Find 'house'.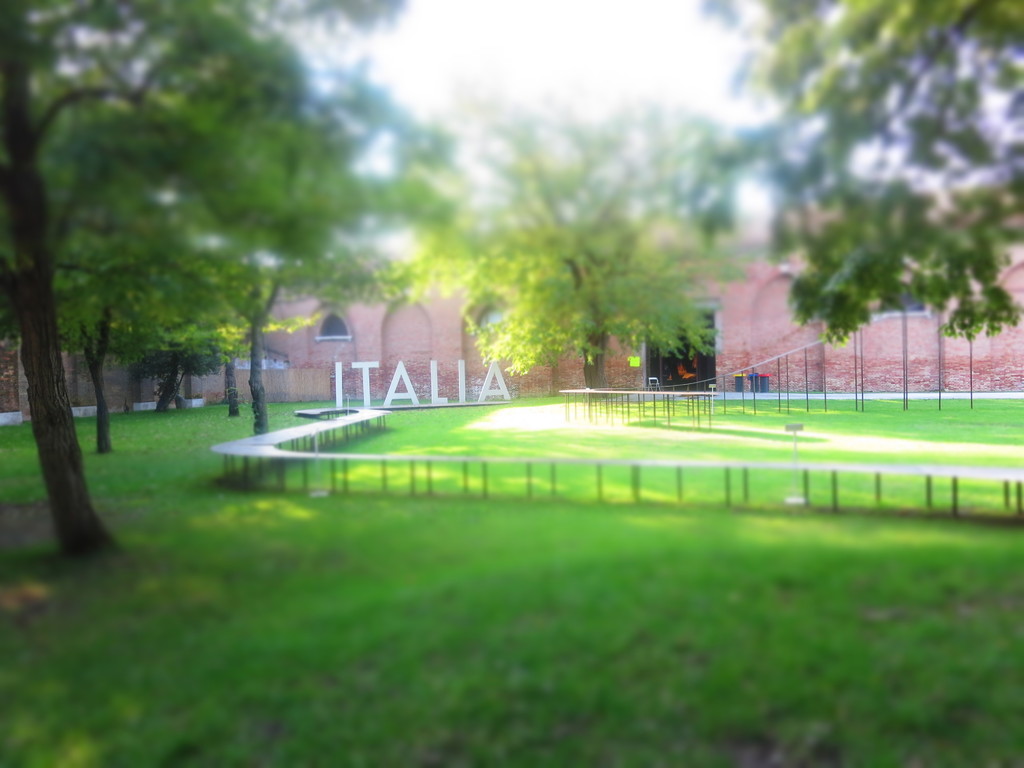
pyautogui.locateOnScreen(131, 252, 1023, 406).
